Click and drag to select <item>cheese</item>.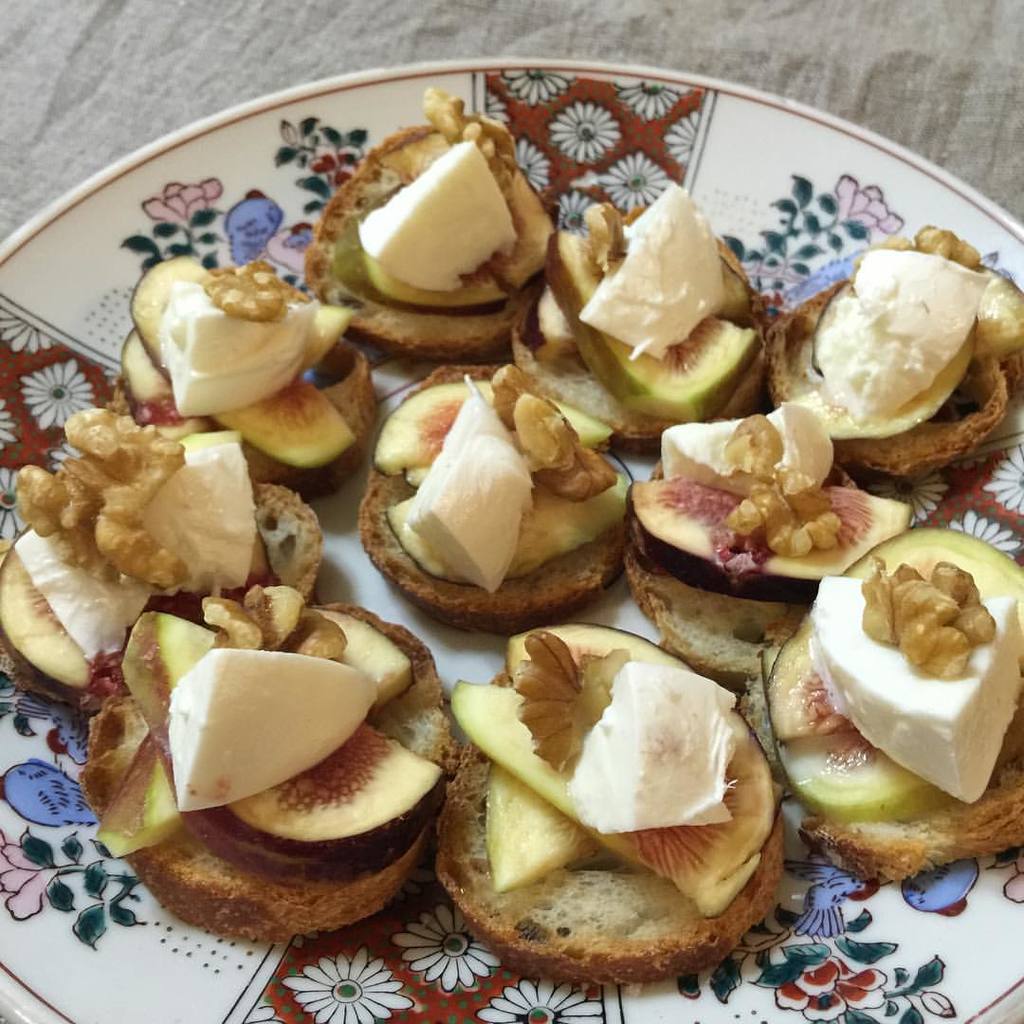
Selection: <bbox>578, 183, 723, 361</bbox>.
